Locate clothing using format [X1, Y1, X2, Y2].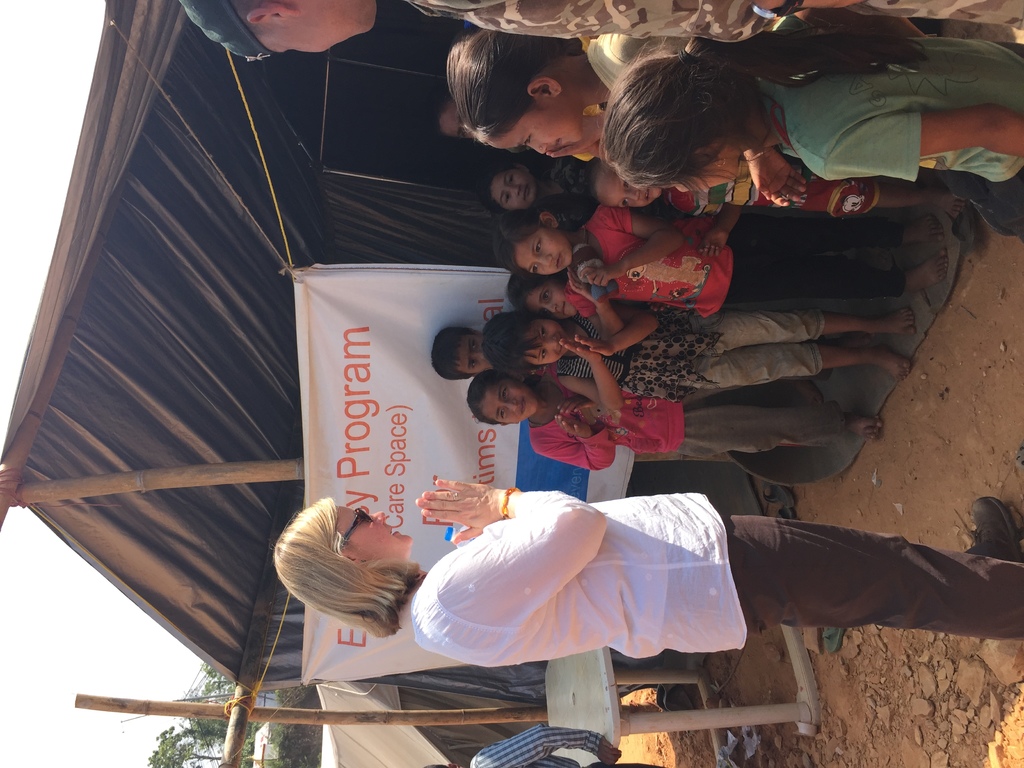
[530, 363, 860, 476].
